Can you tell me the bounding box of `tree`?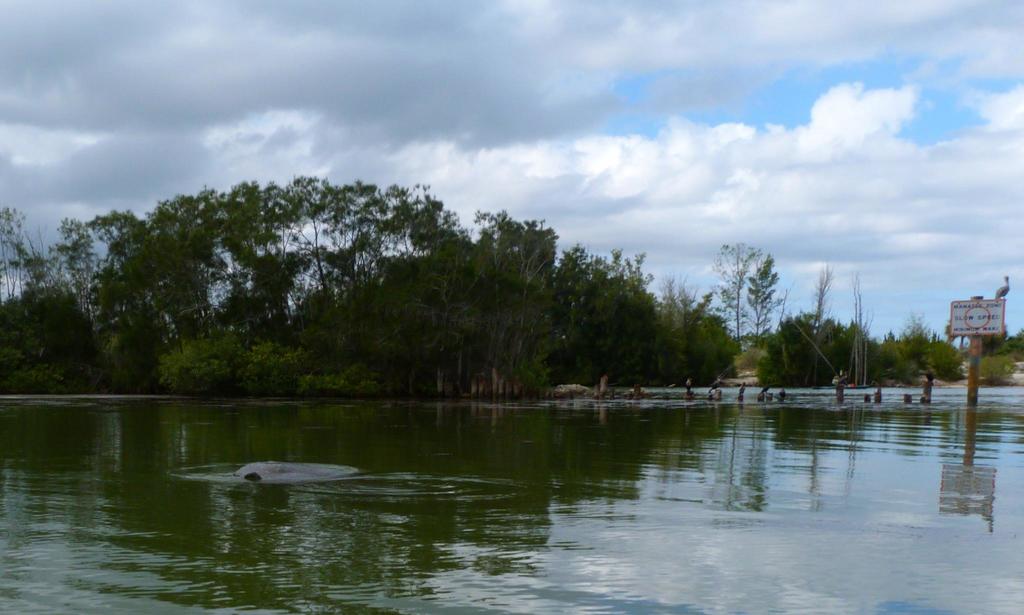
<bbox>0, 265, 132, 392</bbox>.
